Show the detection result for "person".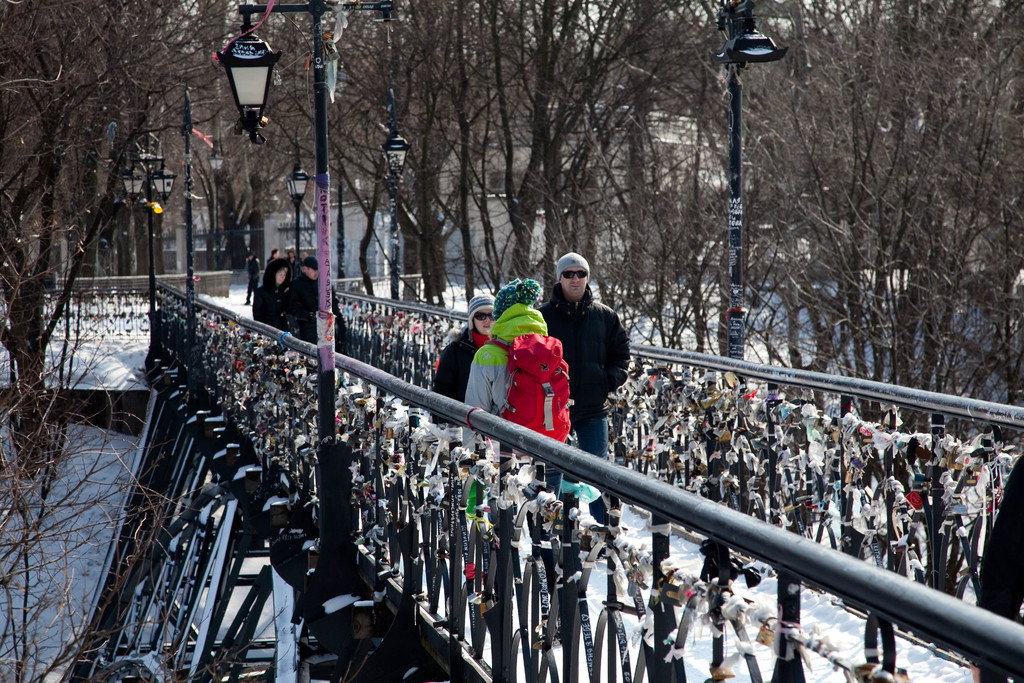
l=241, t=243, r=261, b=303.
